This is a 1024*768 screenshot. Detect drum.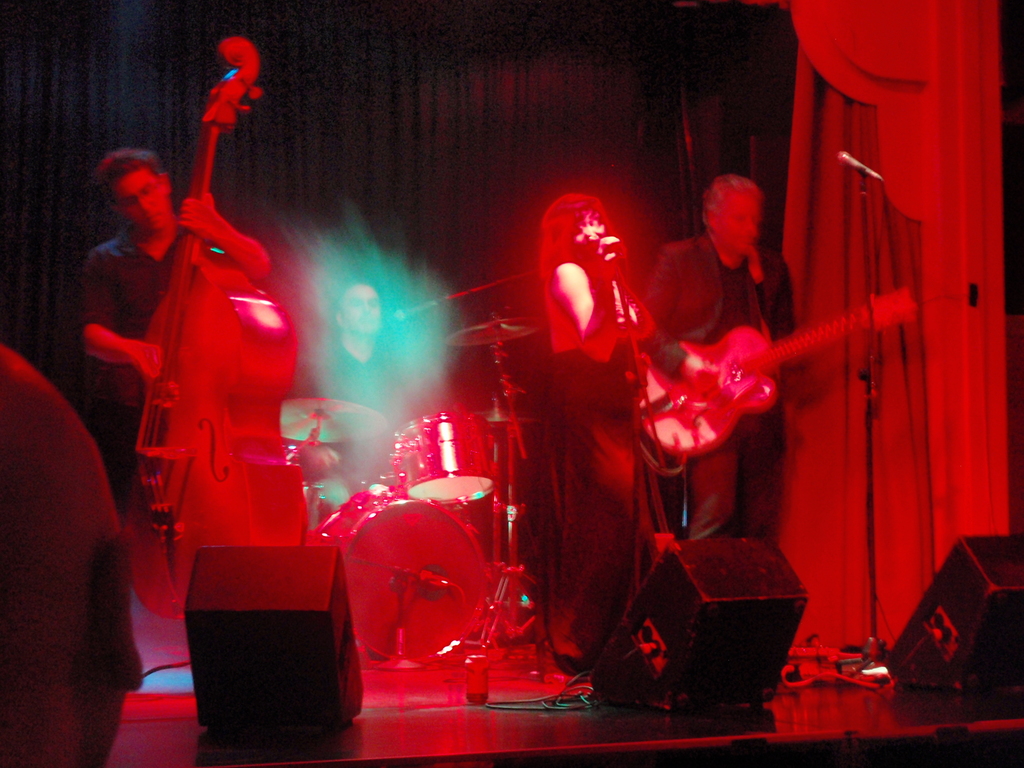
rect(393, 410, 496, 503).
